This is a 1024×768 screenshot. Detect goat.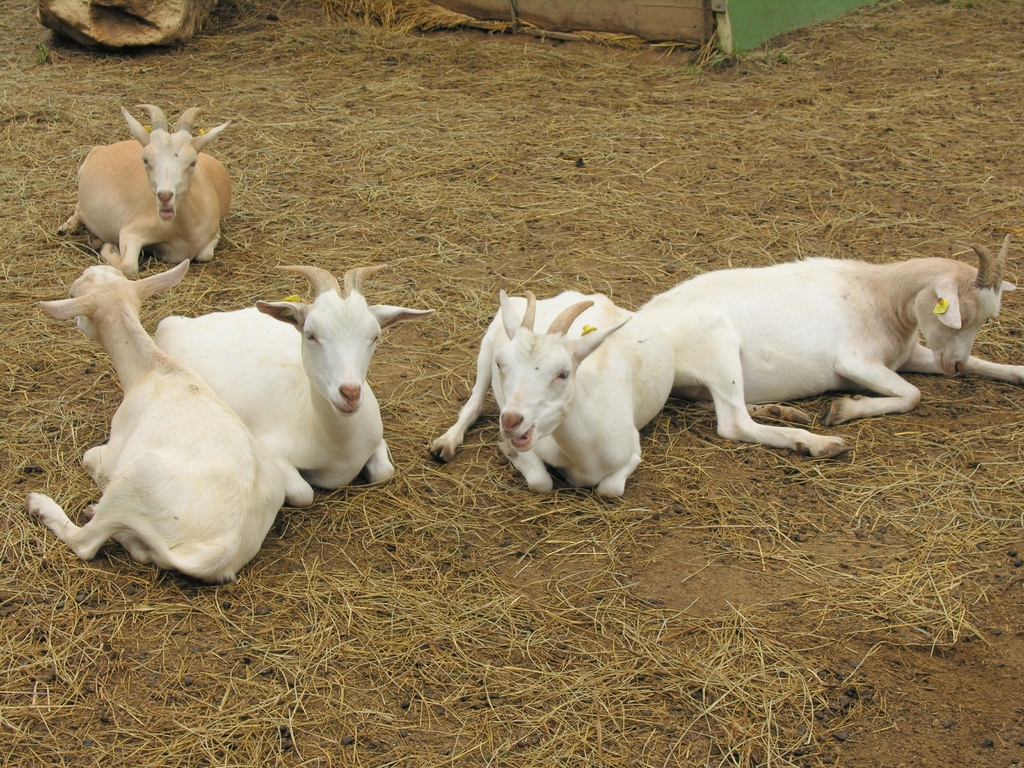
box=[63, 115, 231, 270].
